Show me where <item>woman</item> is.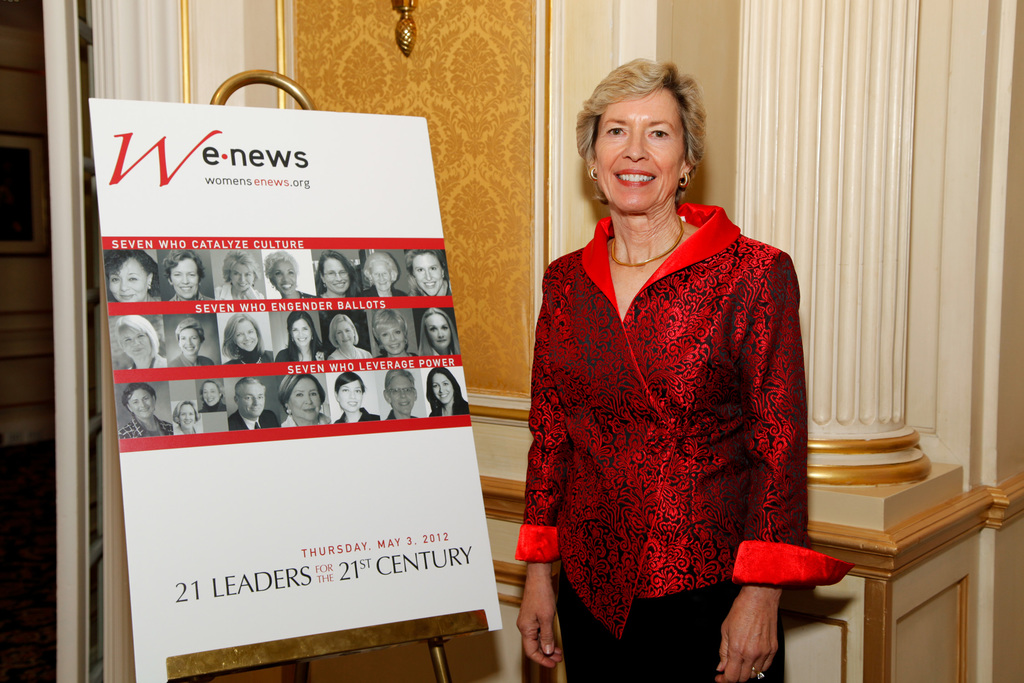
<item>woman</item> is at (x1=264, y1=248, x2=318, y2=299).
